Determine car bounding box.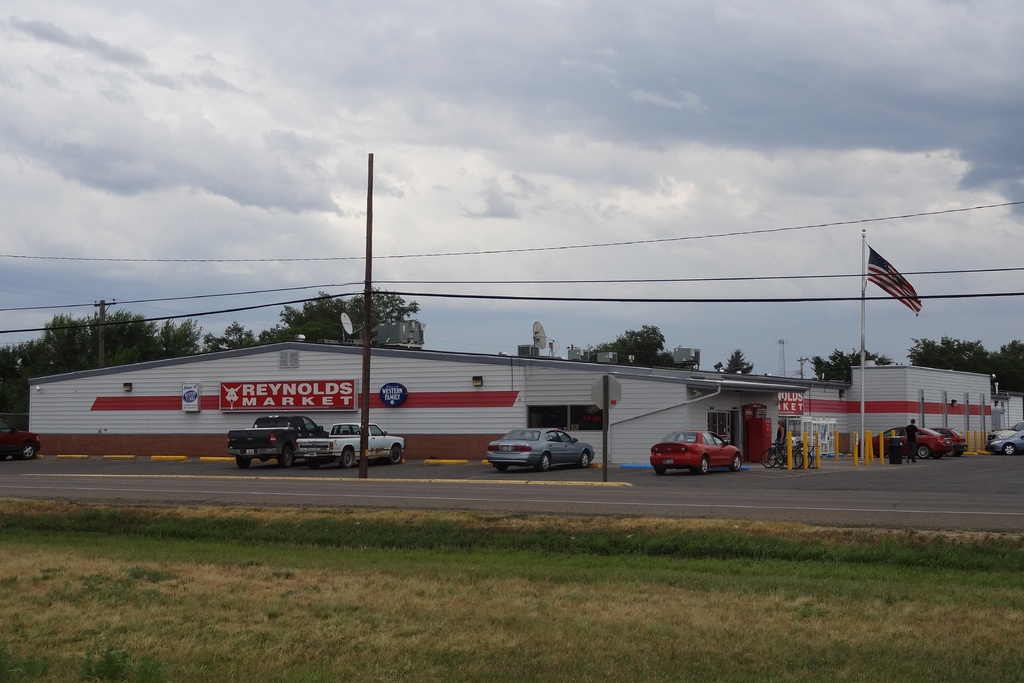
Determined: x1=651, y1=433, x2=744, y2=482.
